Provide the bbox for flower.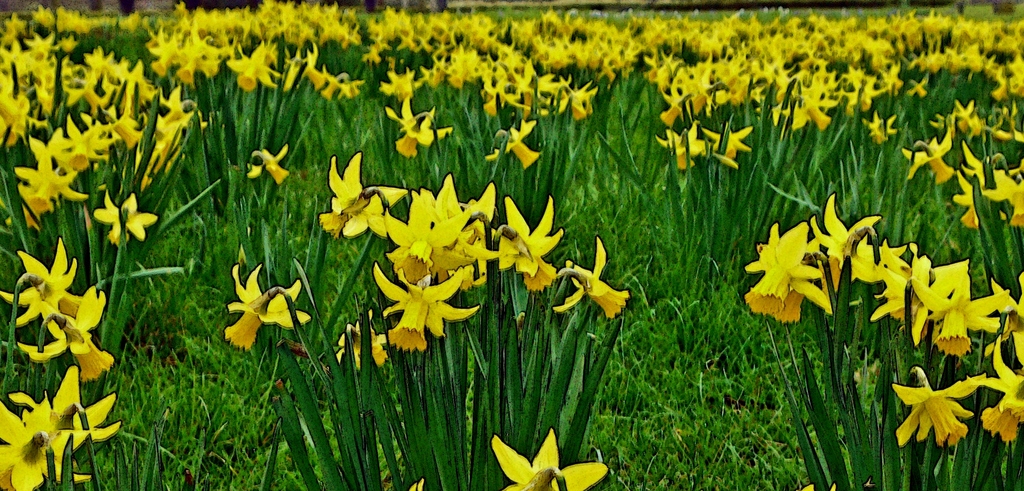
select_region(561, 242, 638, 327).
